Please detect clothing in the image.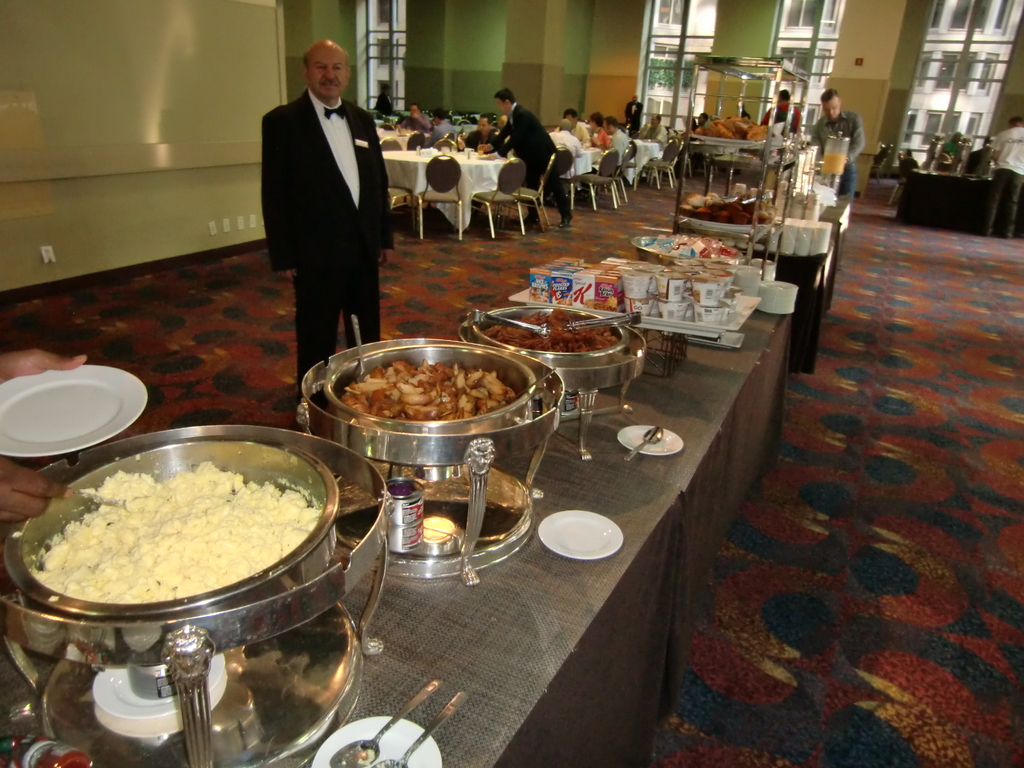
l=989, t=122, r=1023, b=230.
